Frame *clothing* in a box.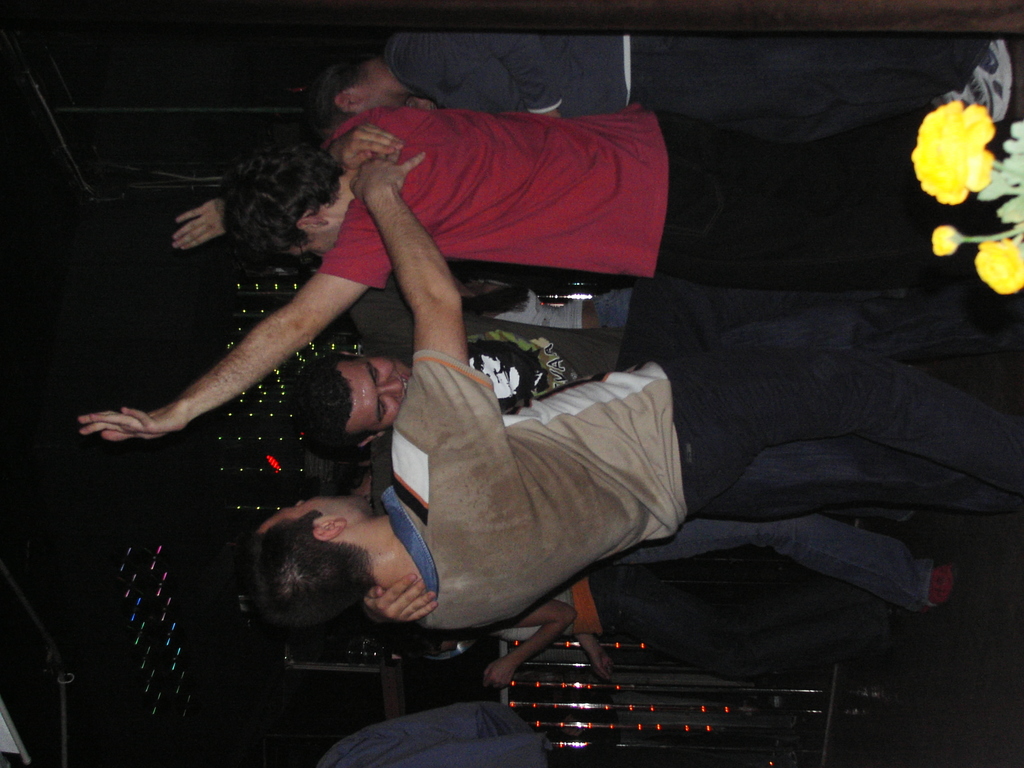
BBox(202, 40, 944, 698).
